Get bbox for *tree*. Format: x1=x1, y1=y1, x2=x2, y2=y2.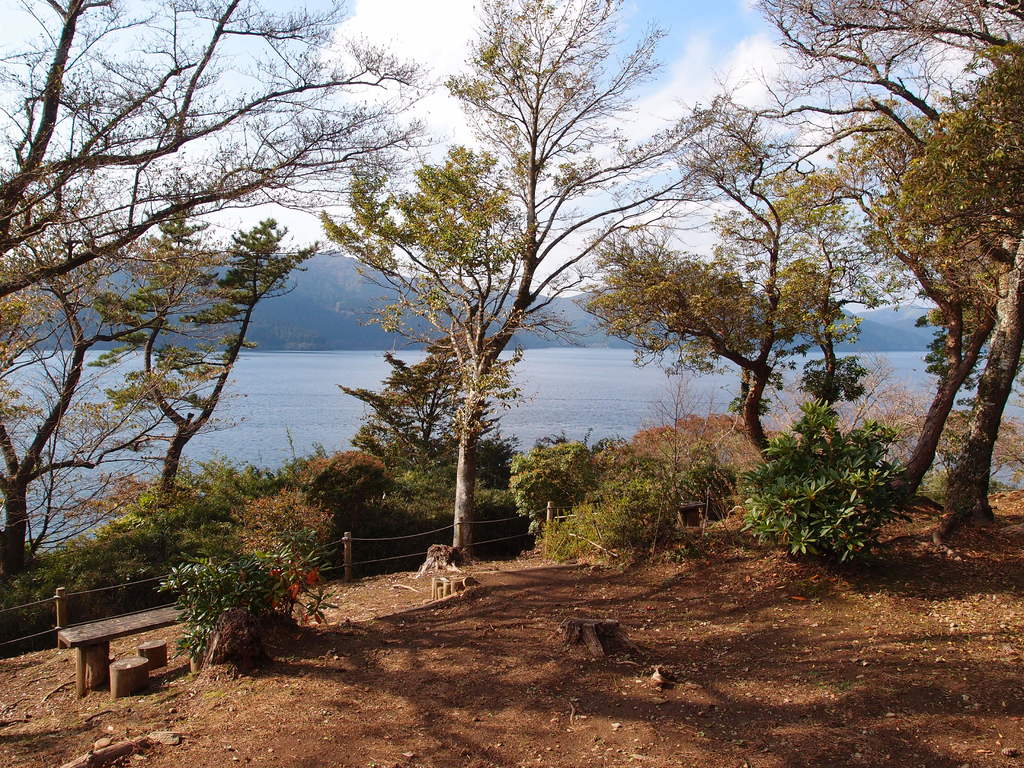
x1=0, y1=0, x2=469, y2=580.
